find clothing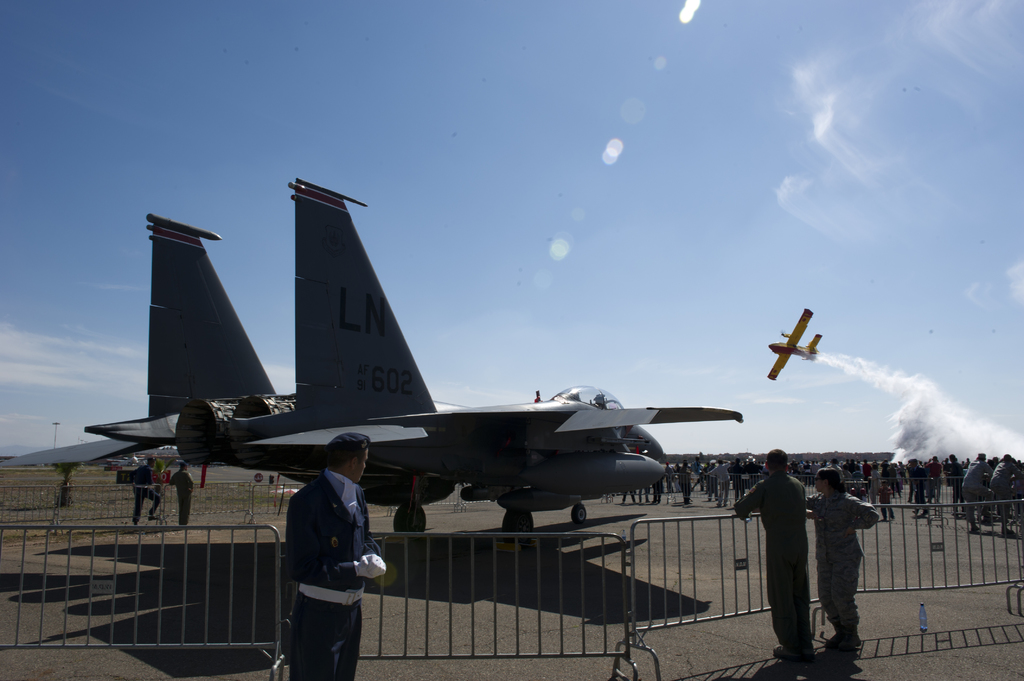
131/458/161/518
